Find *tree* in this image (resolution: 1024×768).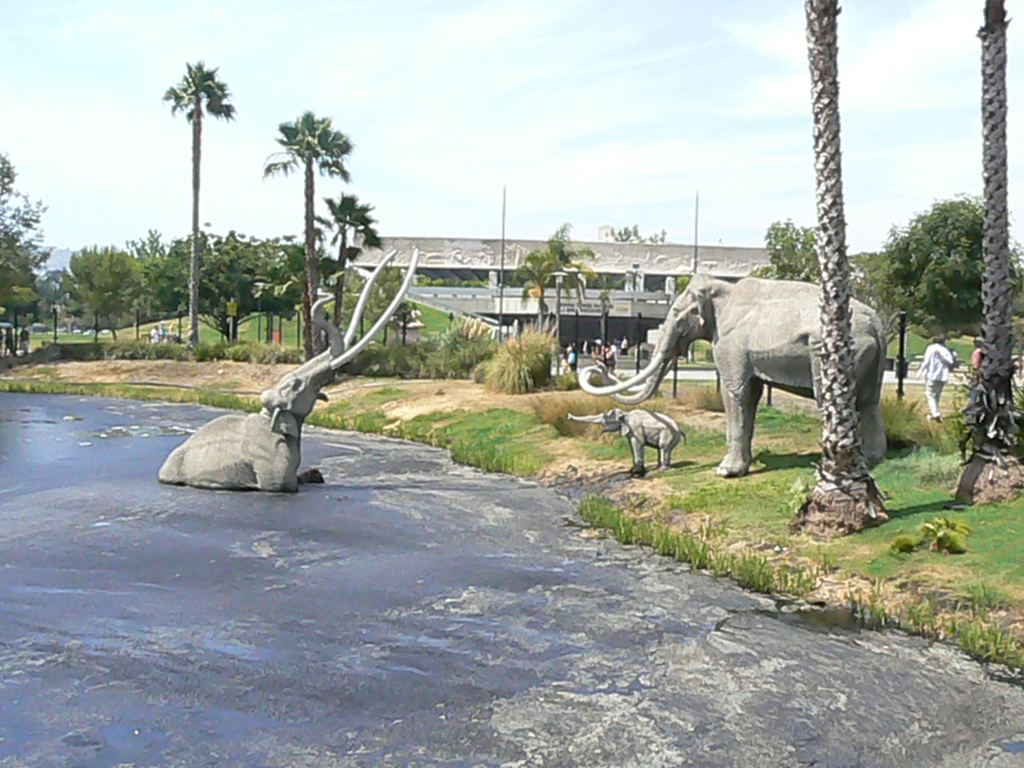
crop(140, 43, 239, 308).
